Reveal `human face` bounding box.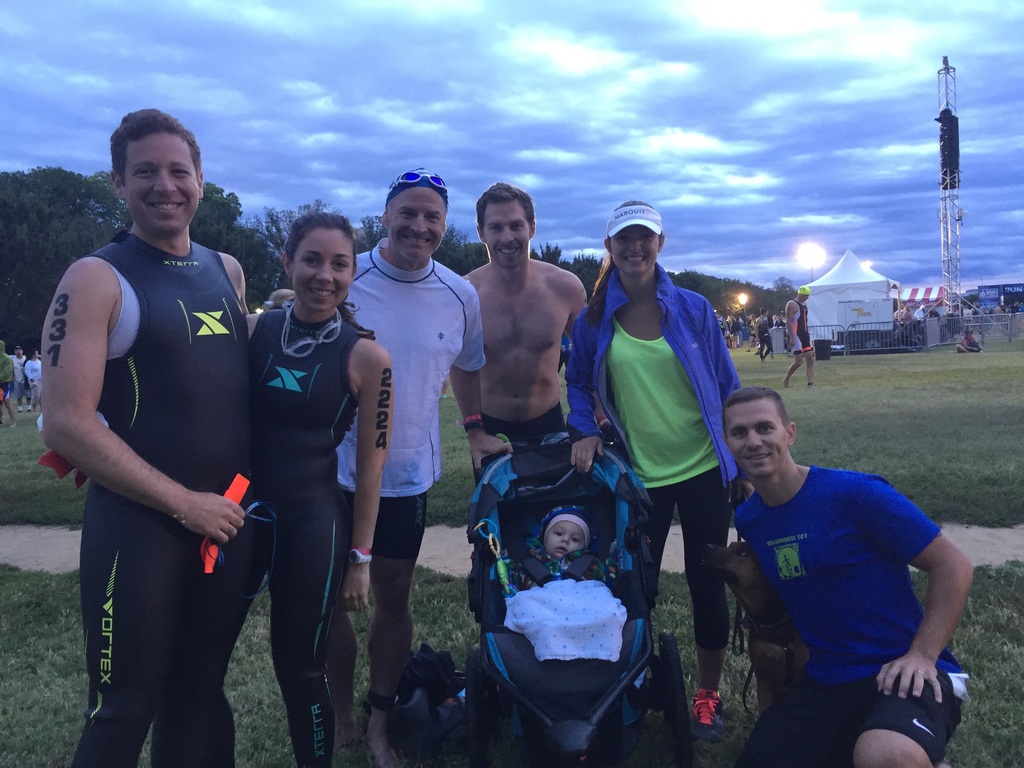
Revealed: bbox=[120, 130, 195, 236].
